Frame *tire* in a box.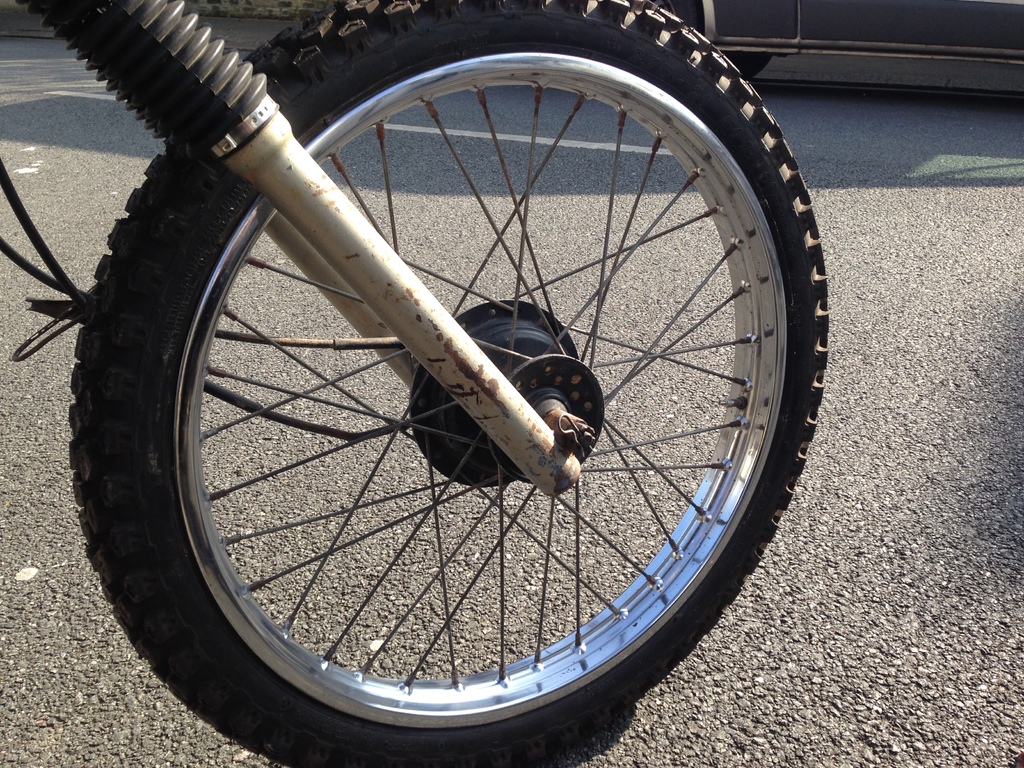
{"left": 68, "top": 0, "right": 829, "bottom": 767}.
